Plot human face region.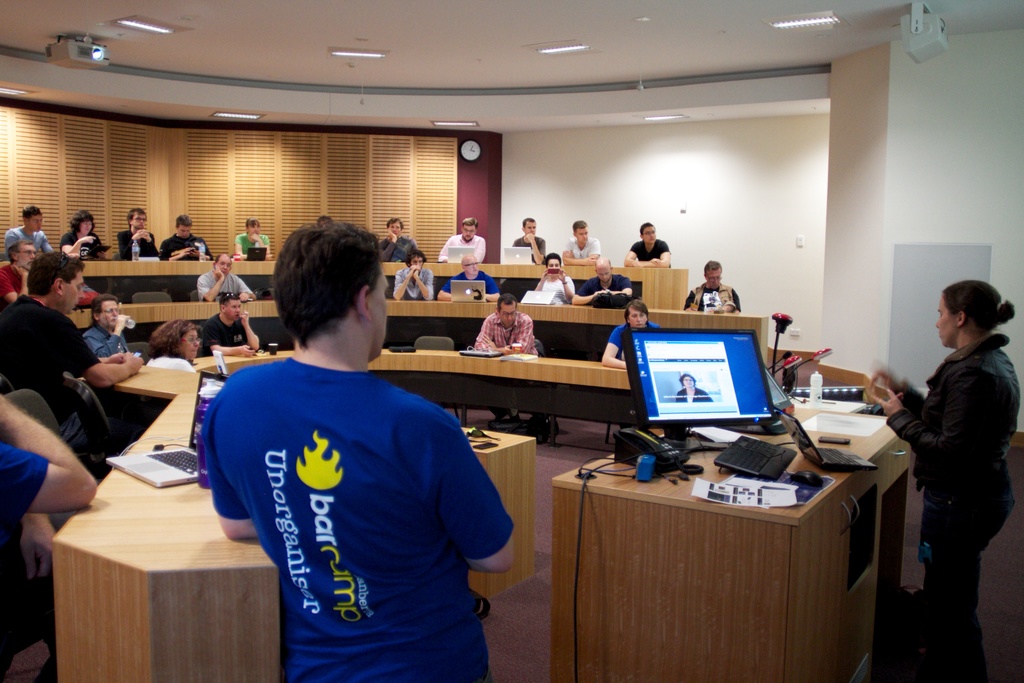
Plotted at crop(132, 213, 147, 227).
